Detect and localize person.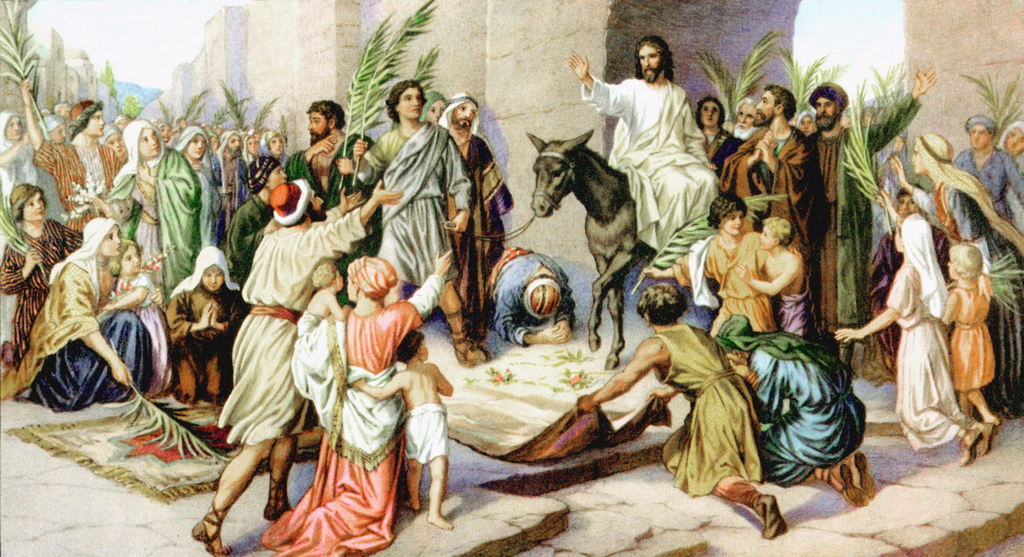
Localized at region(7, 218, 155, 413).
